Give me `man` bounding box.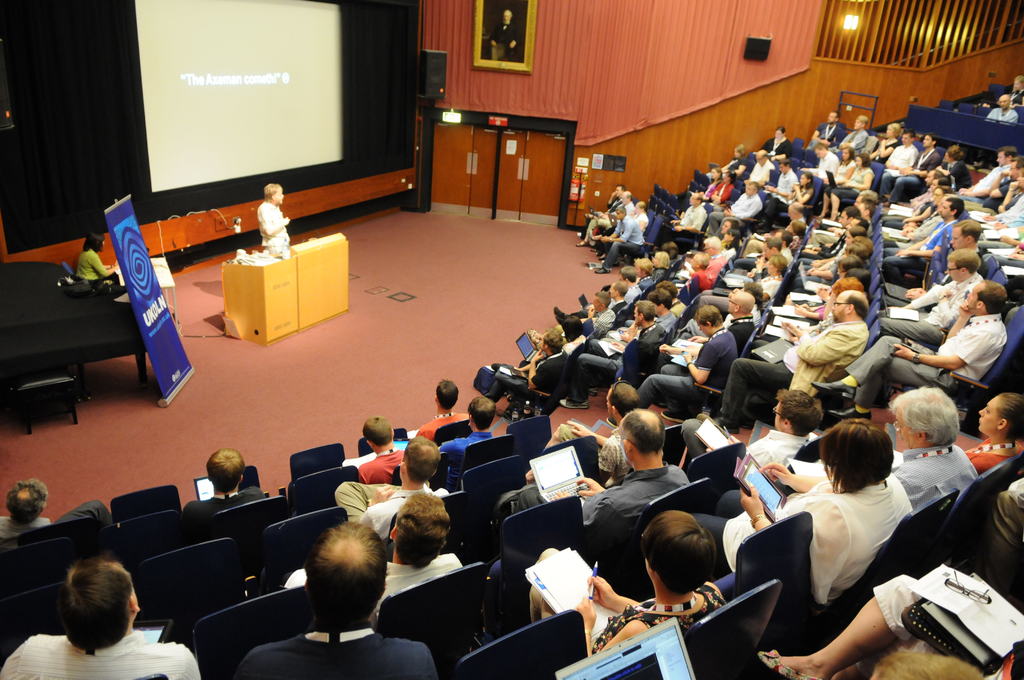
box=[0, 477, 114, 549].
